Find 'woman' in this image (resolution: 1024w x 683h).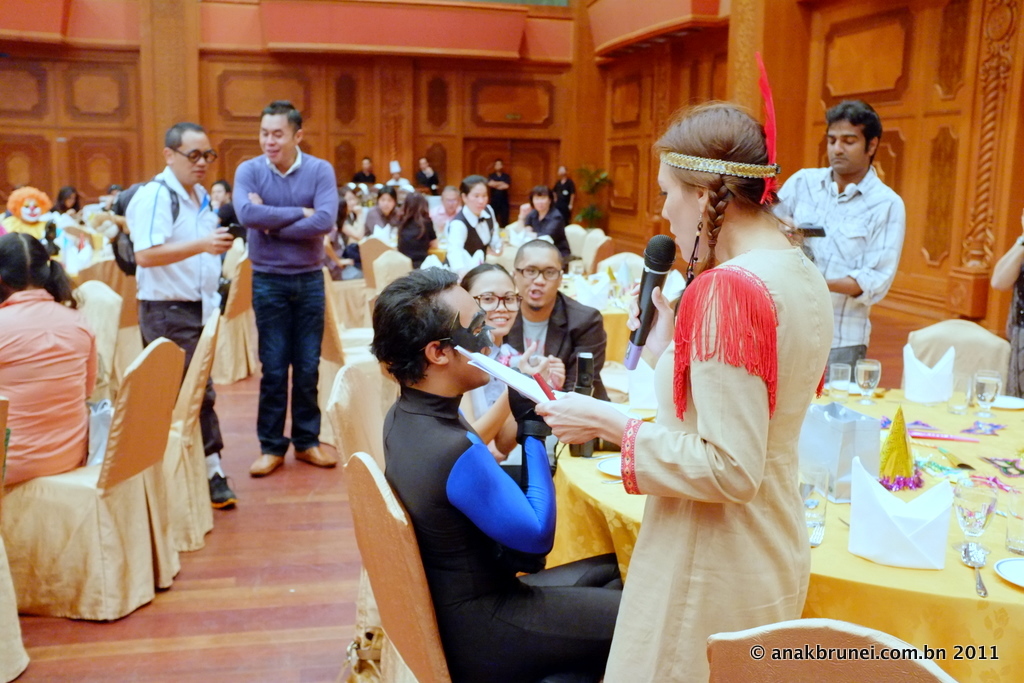
517 188 570 258.
